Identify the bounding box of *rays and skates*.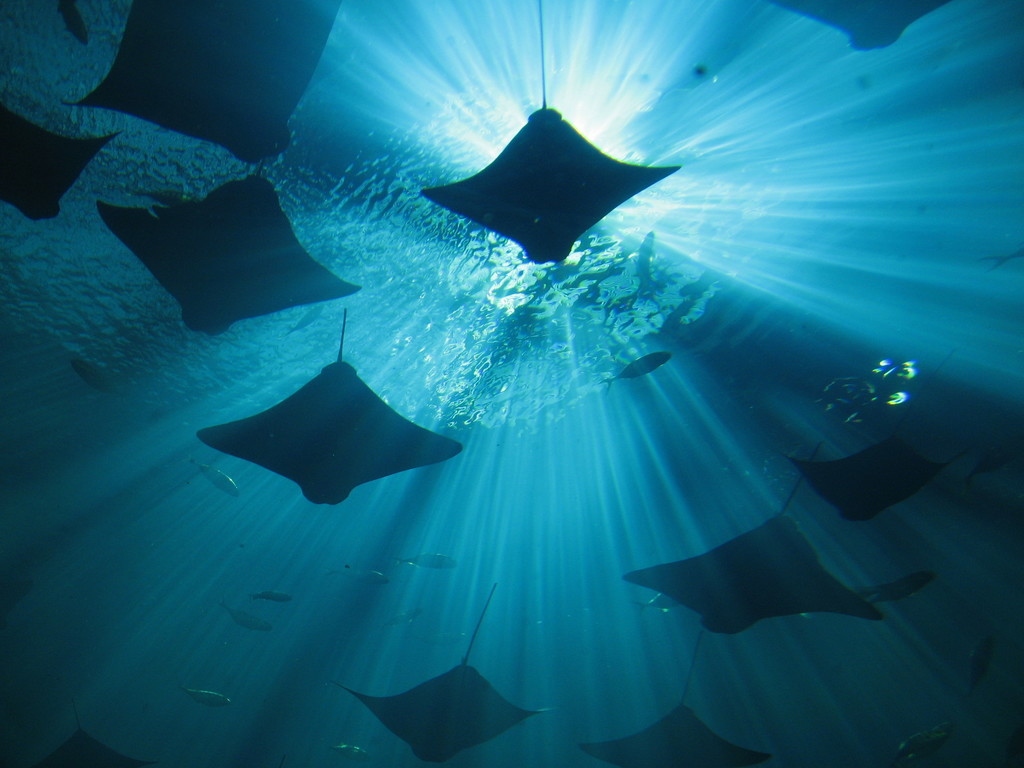
x1=0, y1=108, x2=118, y2=227.
